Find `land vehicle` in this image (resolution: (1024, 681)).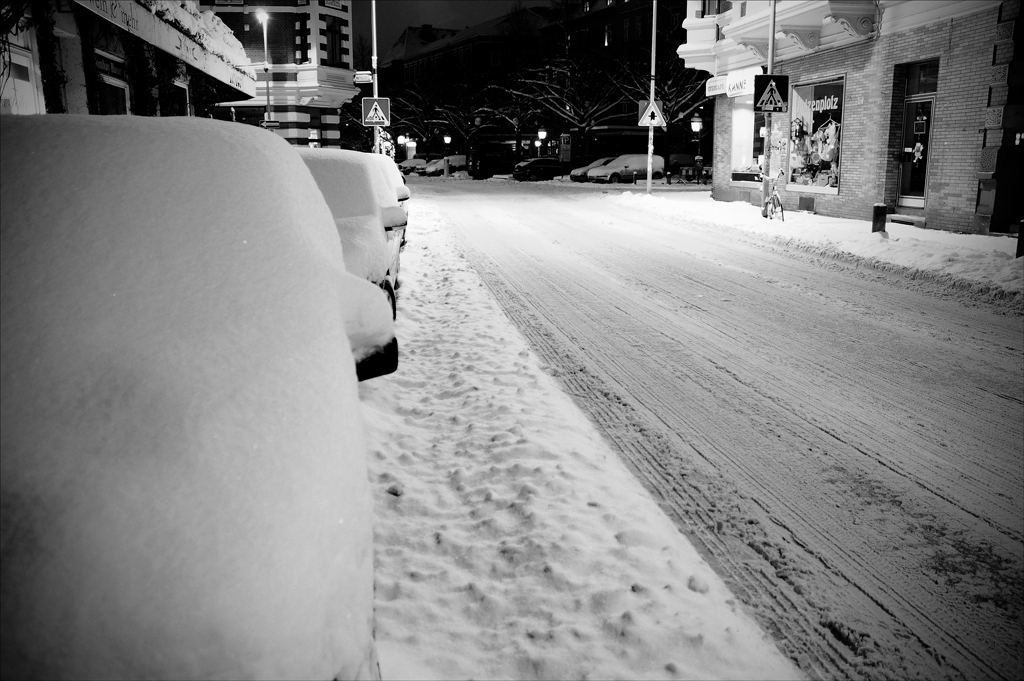
[287, 150, 402, 291].
